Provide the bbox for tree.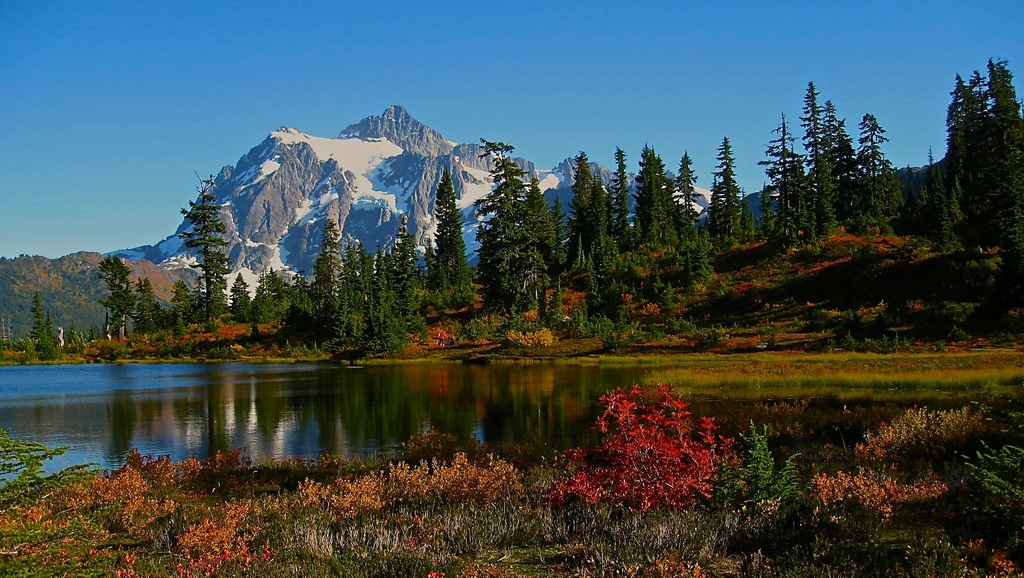
BBox(251, 264, 288, 332).
